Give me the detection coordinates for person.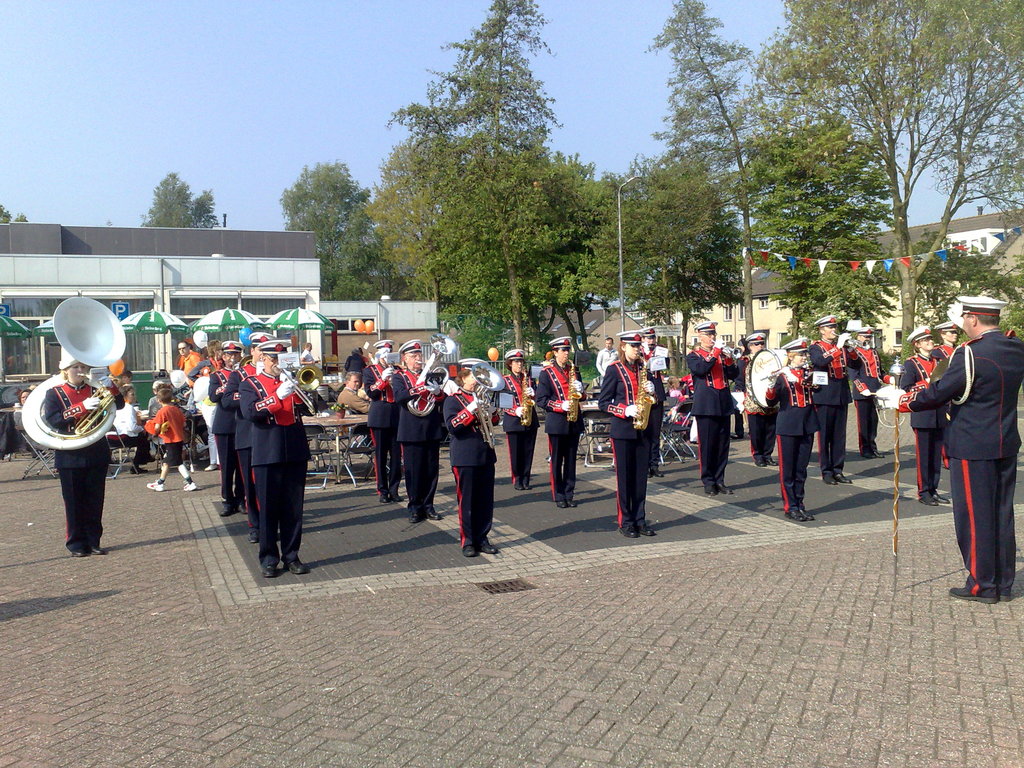
bbox(596, 336, 616, 372).
